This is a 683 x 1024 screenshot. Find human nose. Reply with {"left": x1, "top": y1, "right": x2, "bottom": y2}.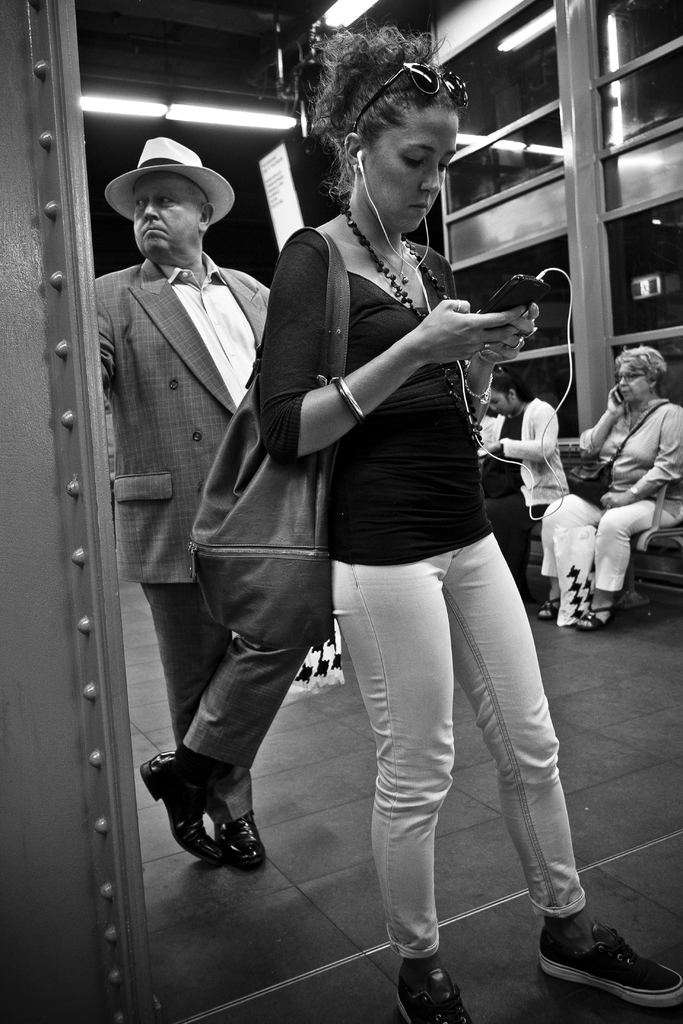
{"left": 621, "top": 378, "right": 626, "bottom": 389}.
